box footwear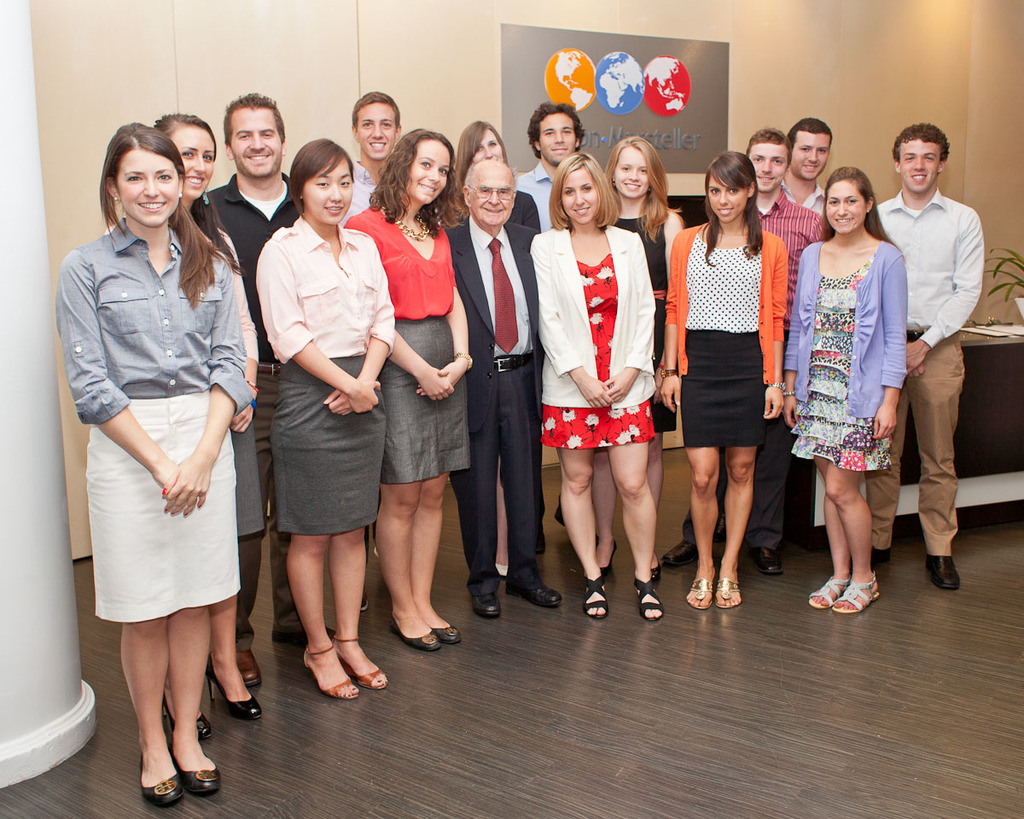
195 711 211 740
